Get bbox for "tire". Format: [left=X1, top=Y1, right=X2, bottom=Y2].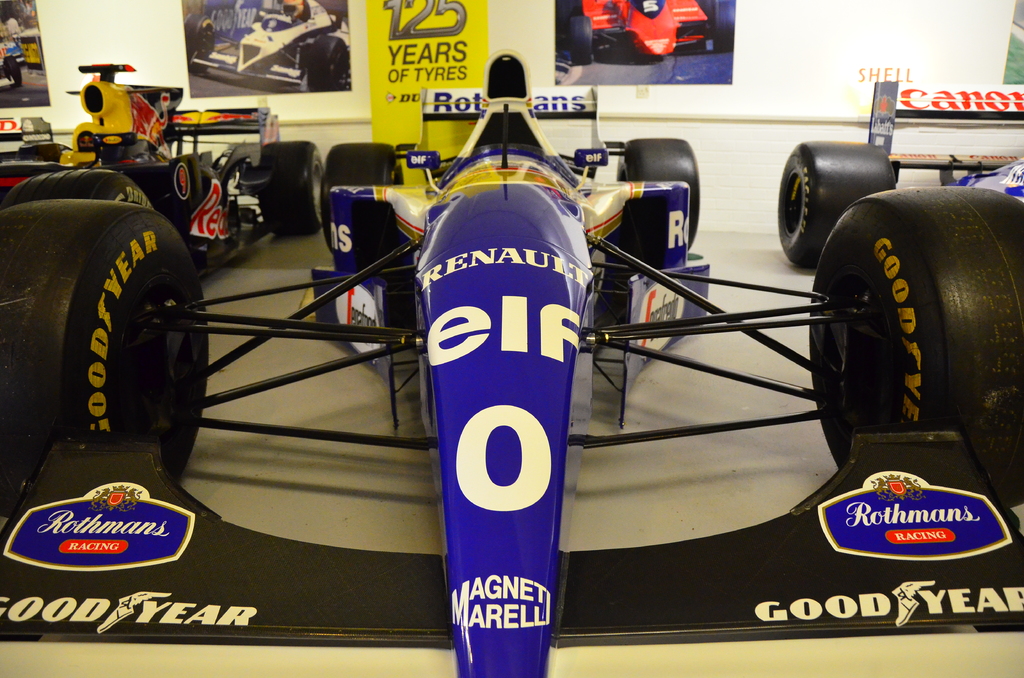
[left=6, top=170, right=163, bottom=211].
